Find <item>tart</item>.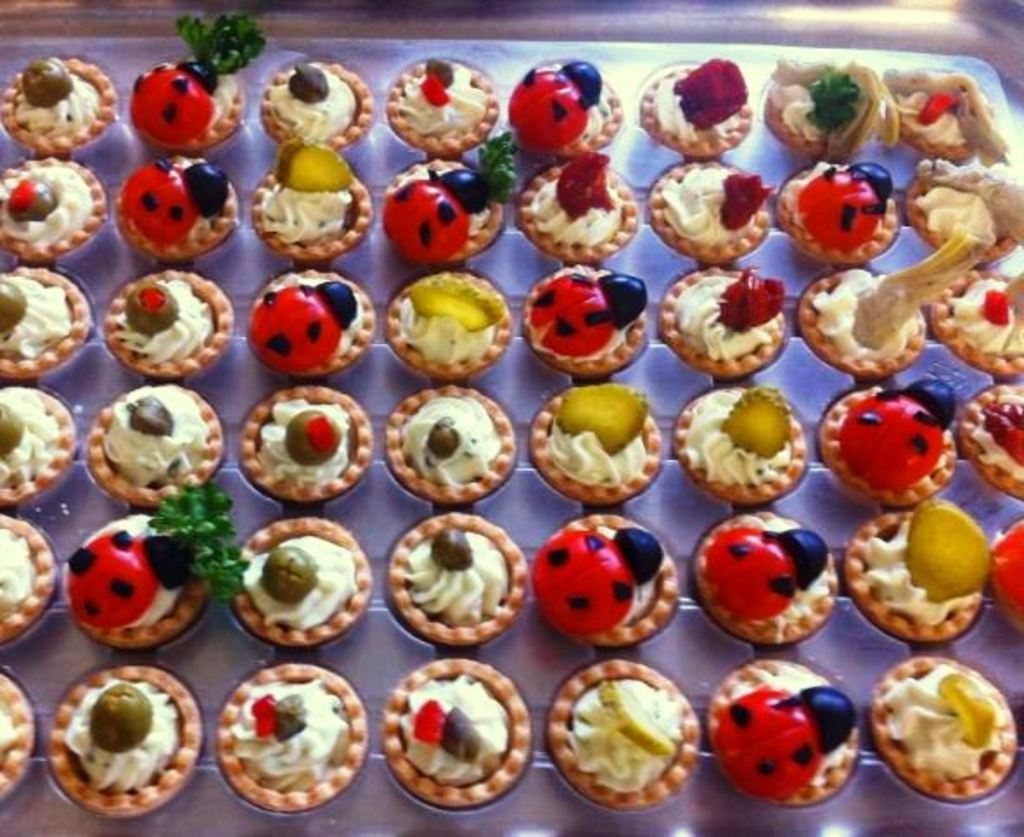
bbox=(846, 507, 1005, 643).
